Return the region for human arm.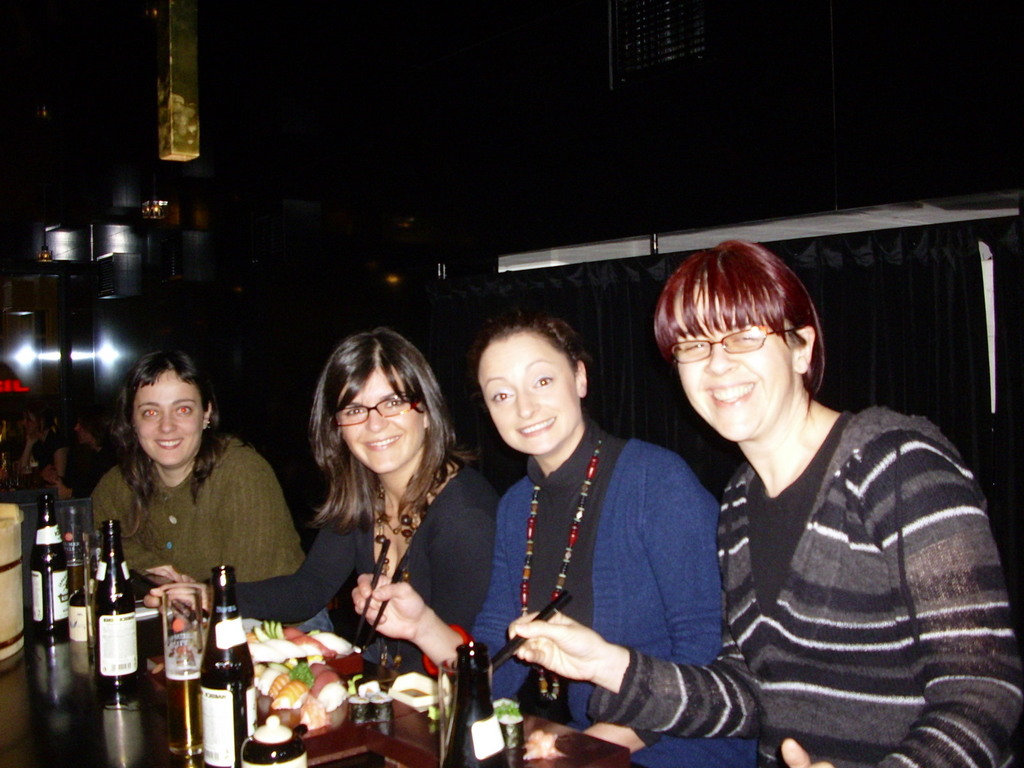
[left=517, top=447, right=734, bottom=755].
